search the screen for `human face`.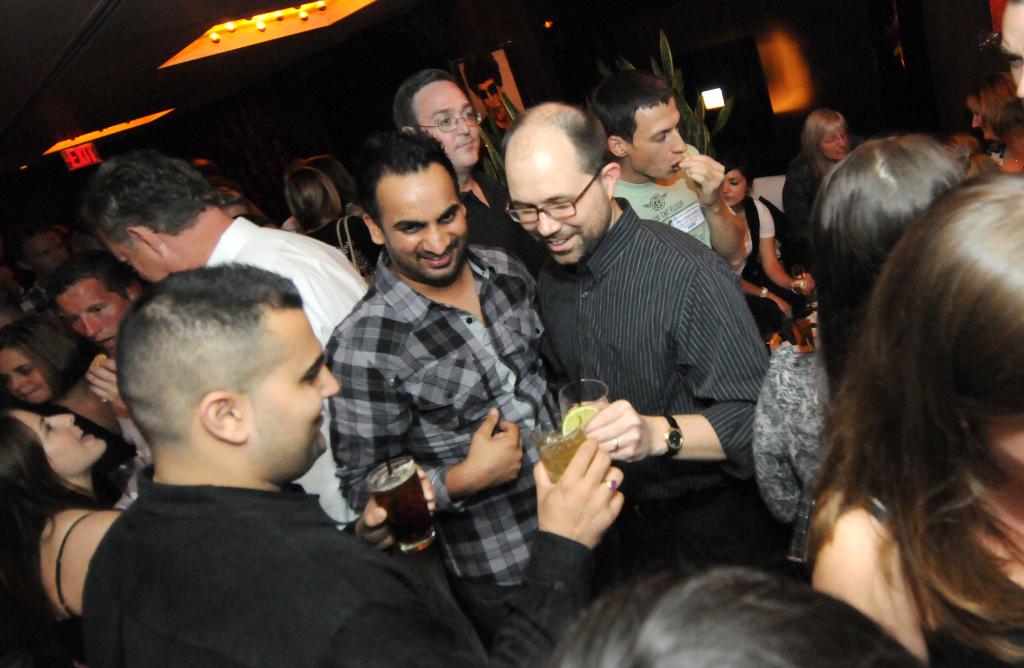
Found at <bbox>11, 410, 108, 473</bbox>.
